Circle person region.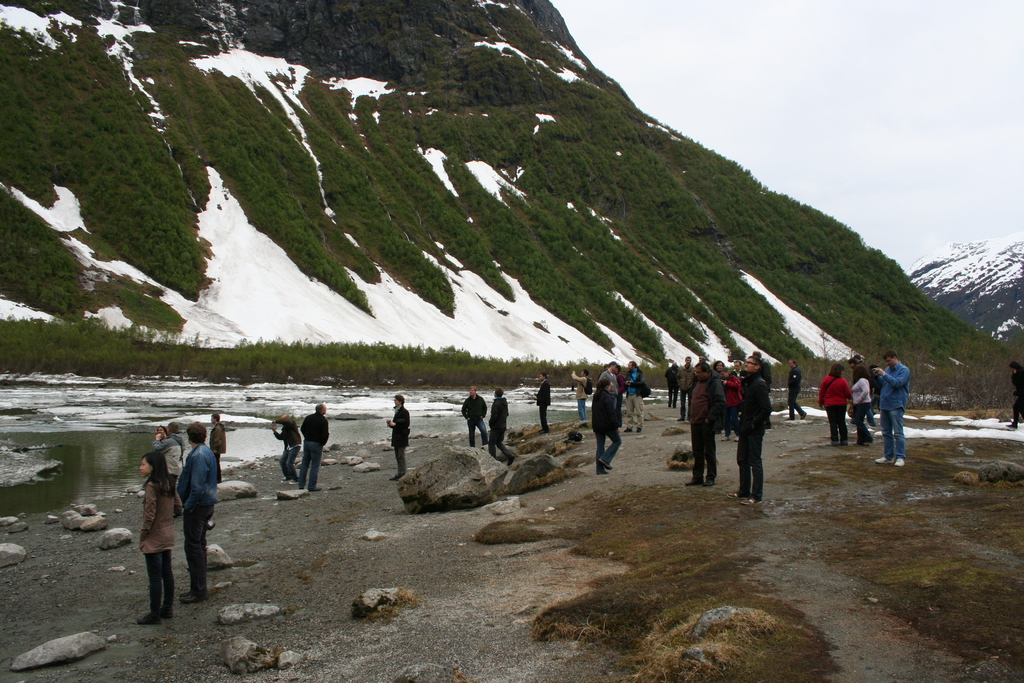
Region: rect(570, 366, 589, 422).
